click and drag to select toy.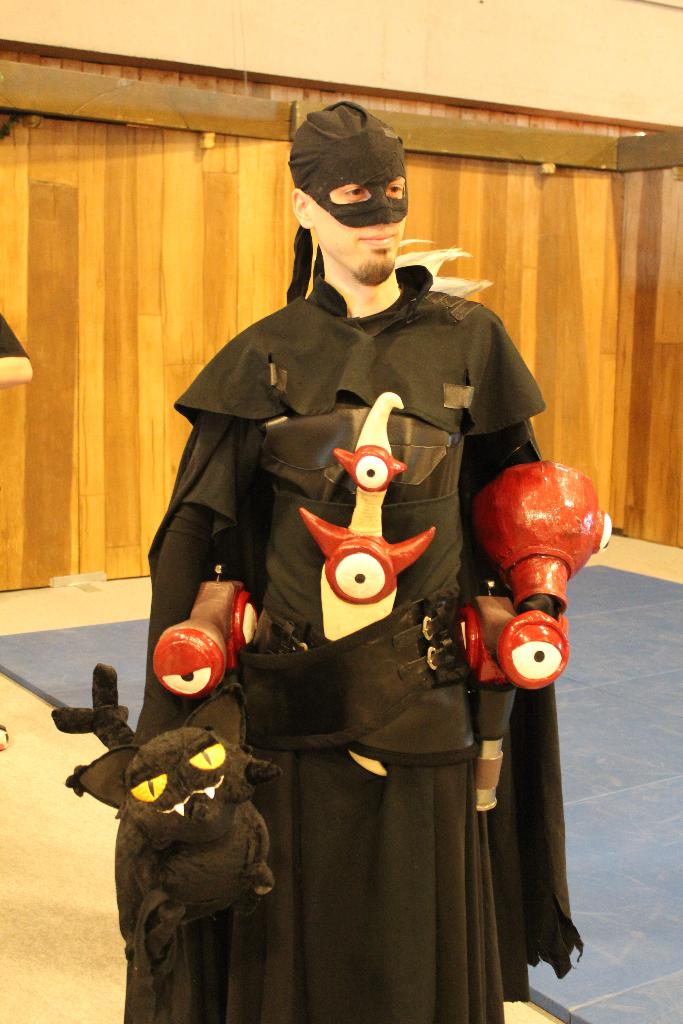
Selection: (475, 460, 607, 698).
